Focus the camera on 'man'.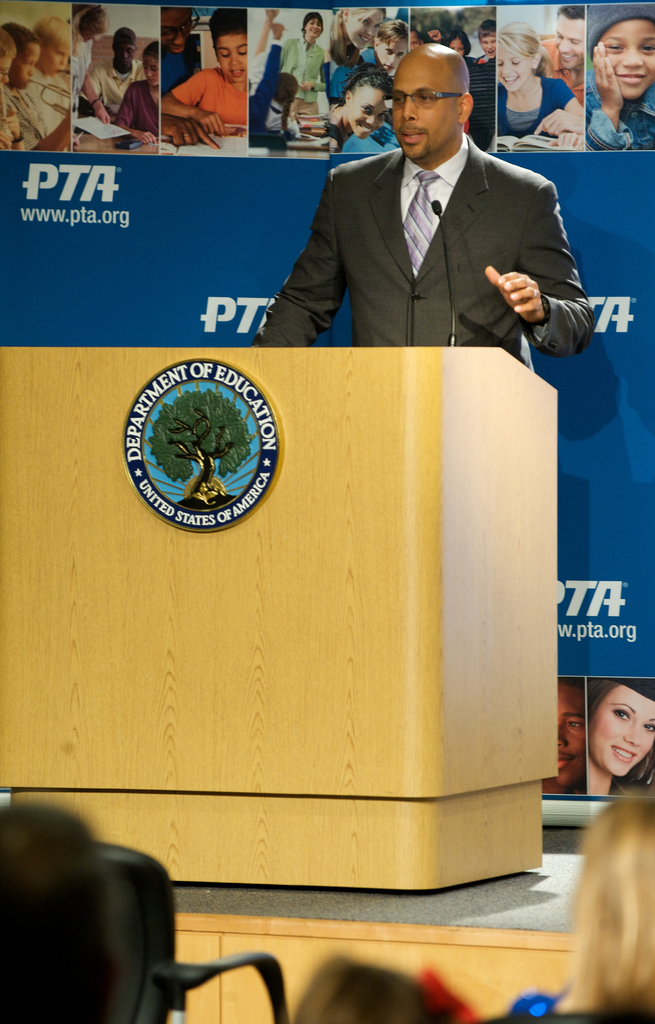
Focus region: [left=71, top=4, right=111, bottom=132].
